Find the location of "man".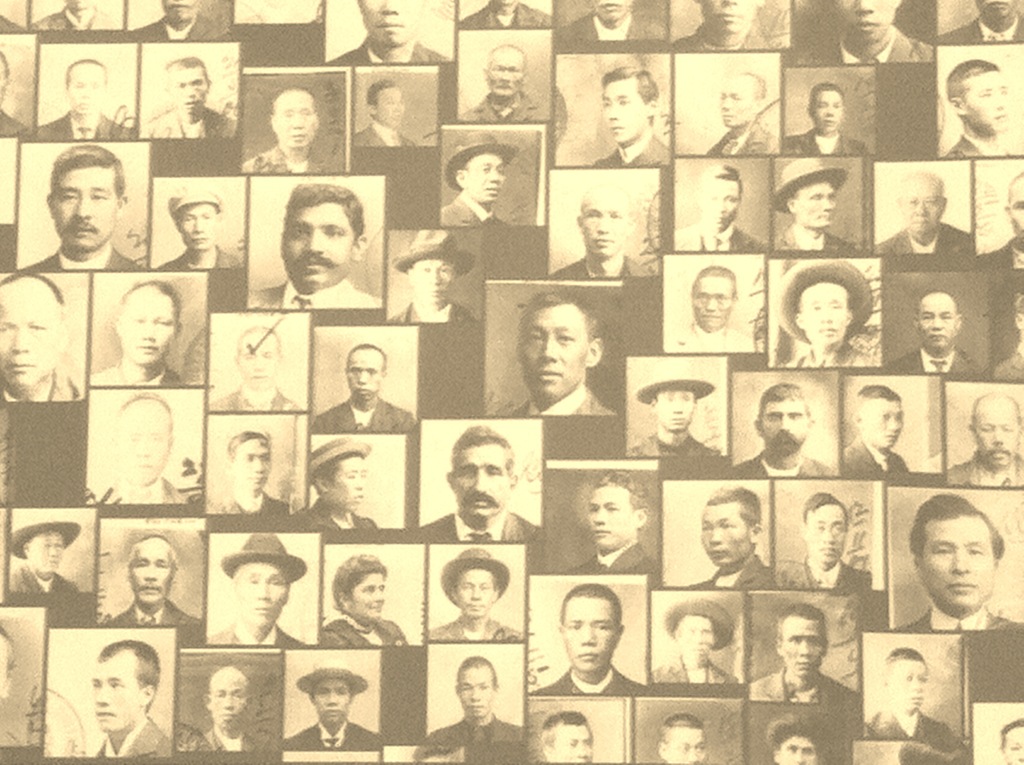
Location: locate(938, 58, 1023, 157).
